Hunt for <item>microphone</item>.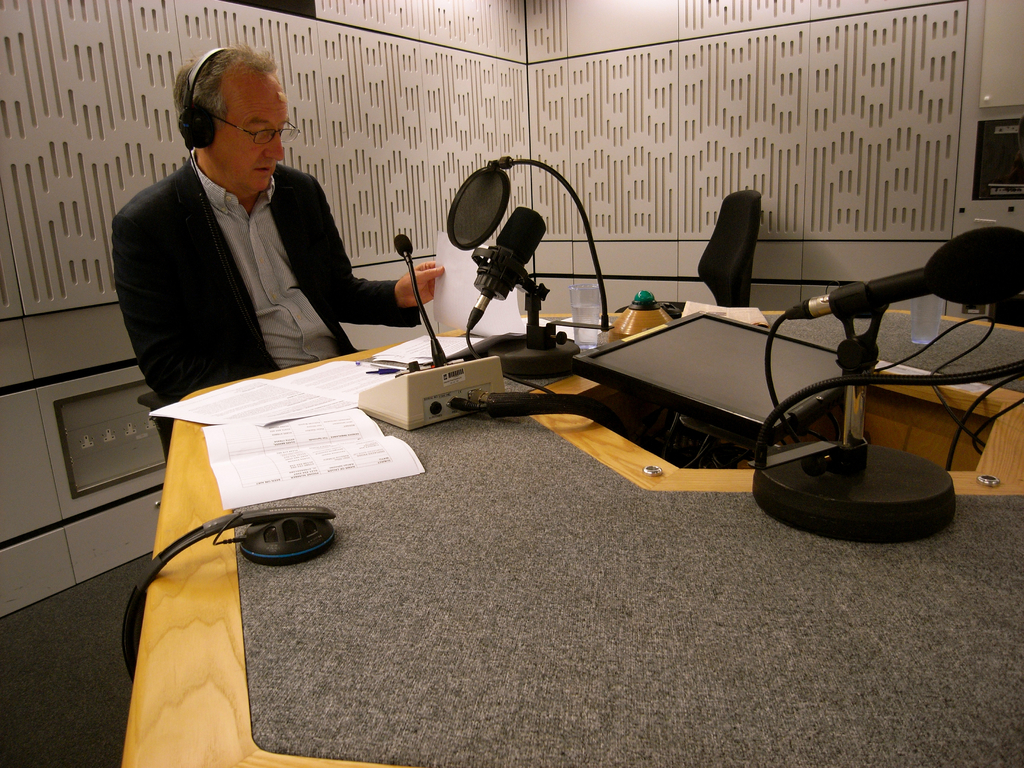
Hunted down at <box>781,245,1016,342</box>.
